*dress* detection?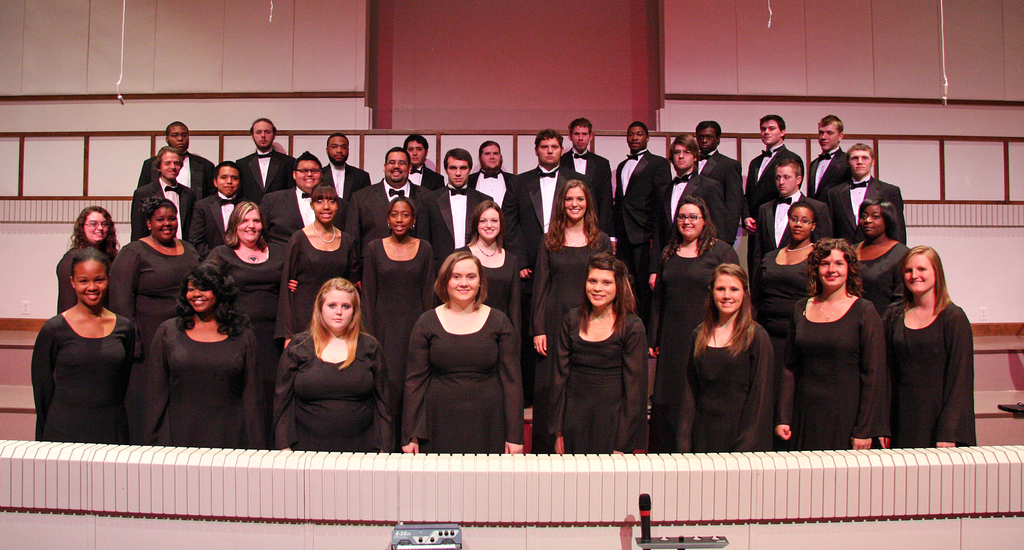
rect(892, 281, 969, 449)
